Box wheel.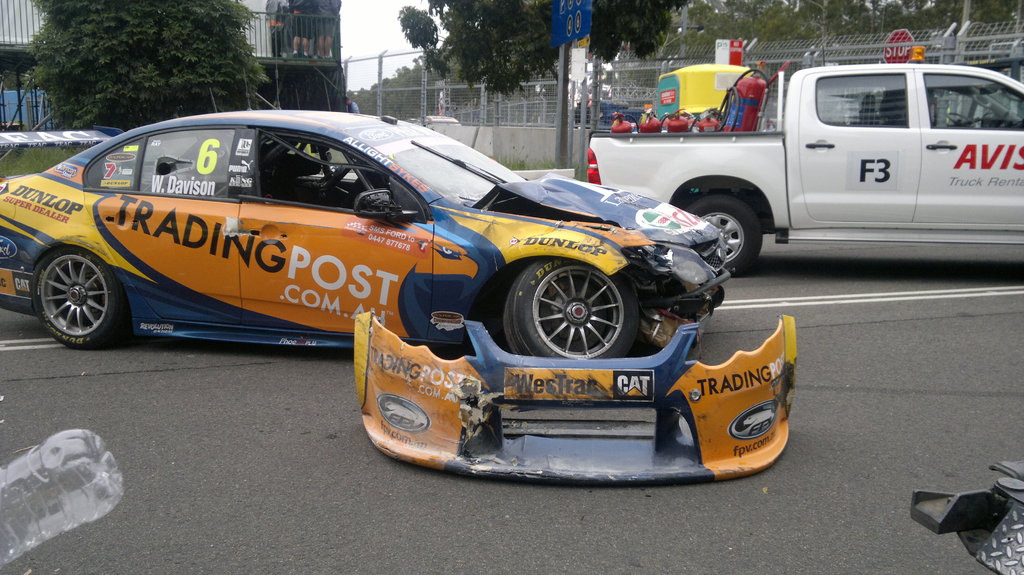
Rect(505, 256, 640, 361).
